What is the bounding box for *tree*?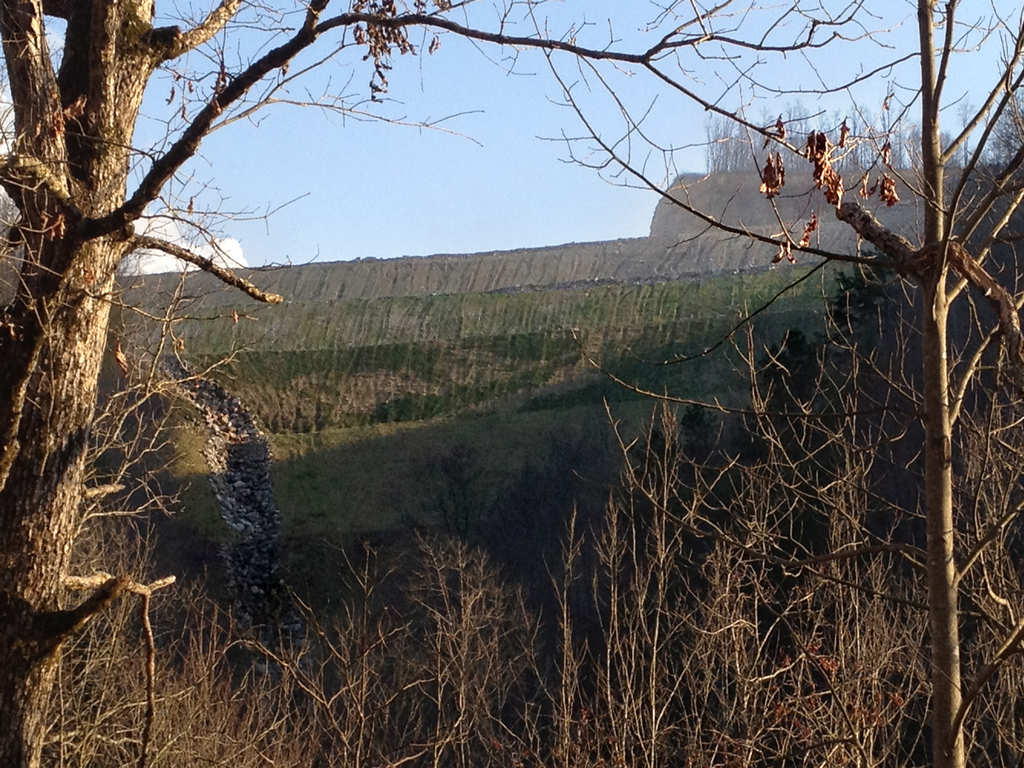
l=0, t=0, r=921, b=767.
